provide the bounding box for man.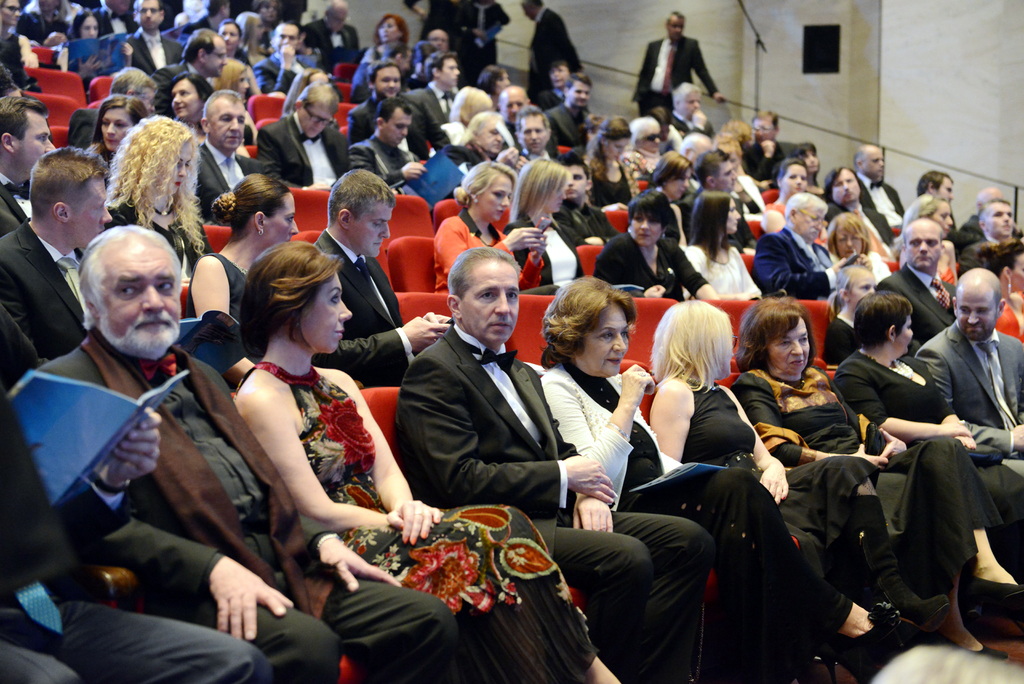
left=920, top=264, right=1023, bottom=550.
